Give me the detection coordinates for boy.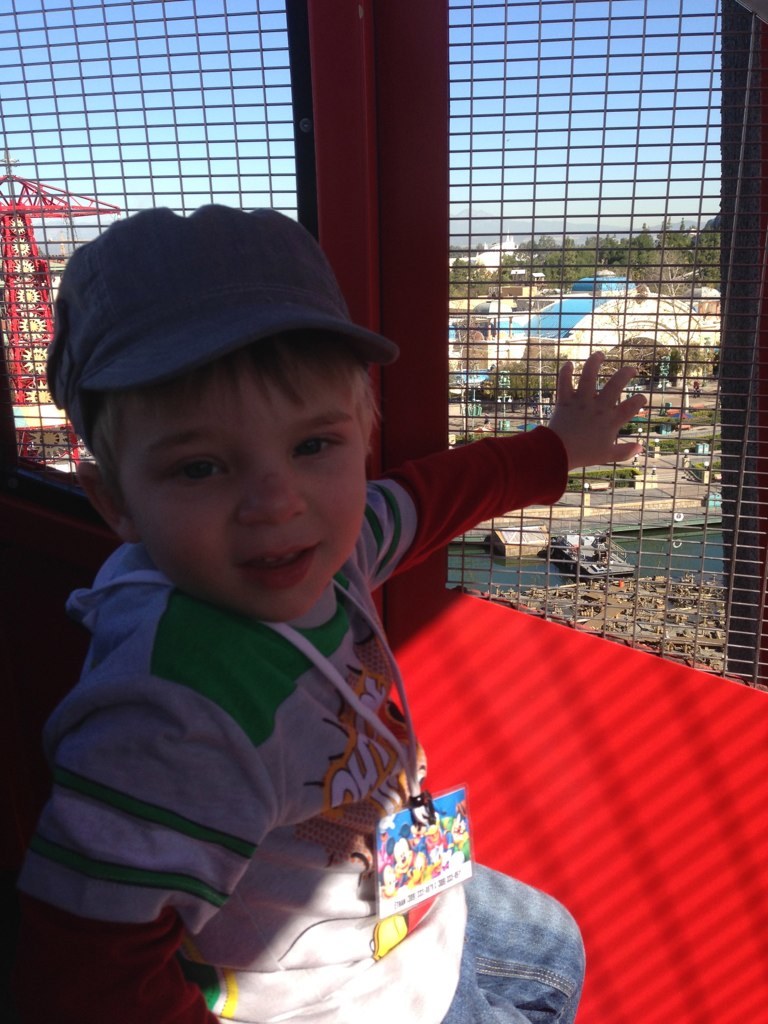
Rect(22, 215, 676, 1023).
